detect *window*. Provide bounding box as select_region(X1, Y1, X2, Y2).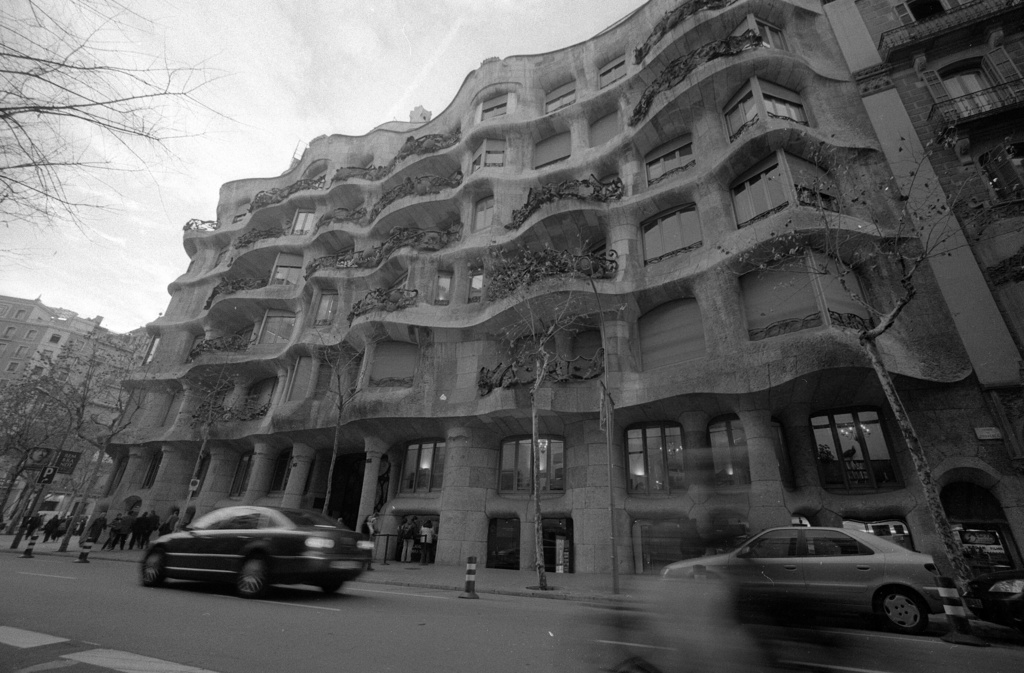
select_region(311, 294, 341, 327).
